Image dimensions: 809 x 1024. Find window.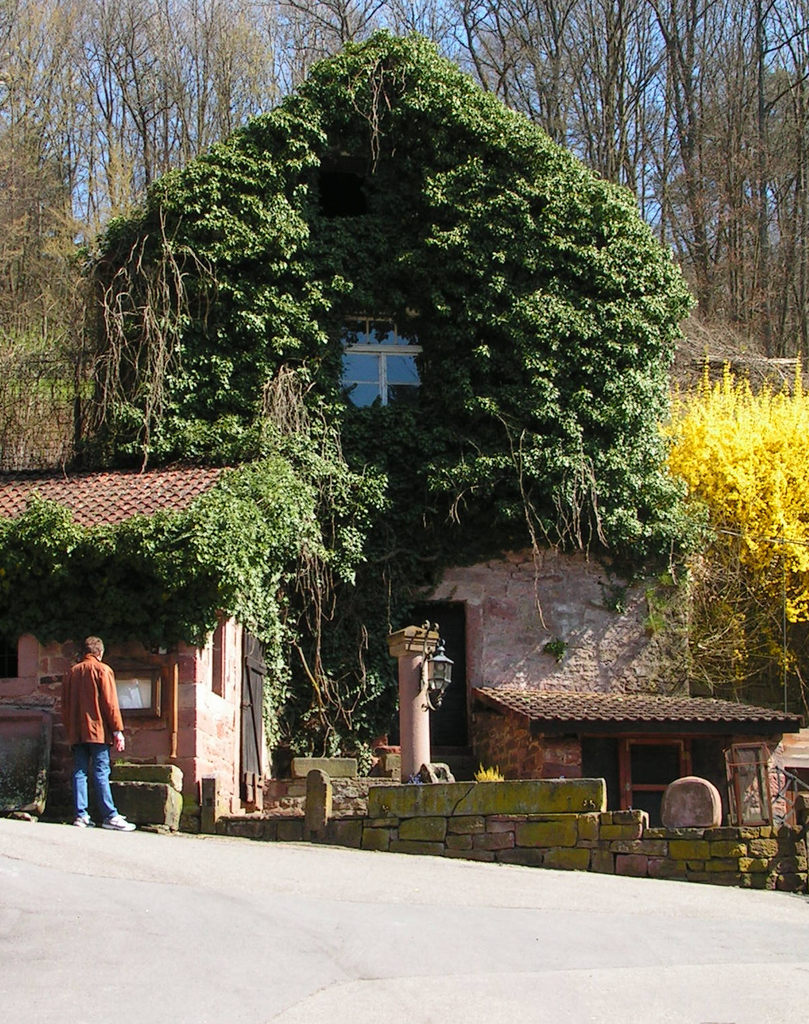
crop(341, 310, 443, 414).
